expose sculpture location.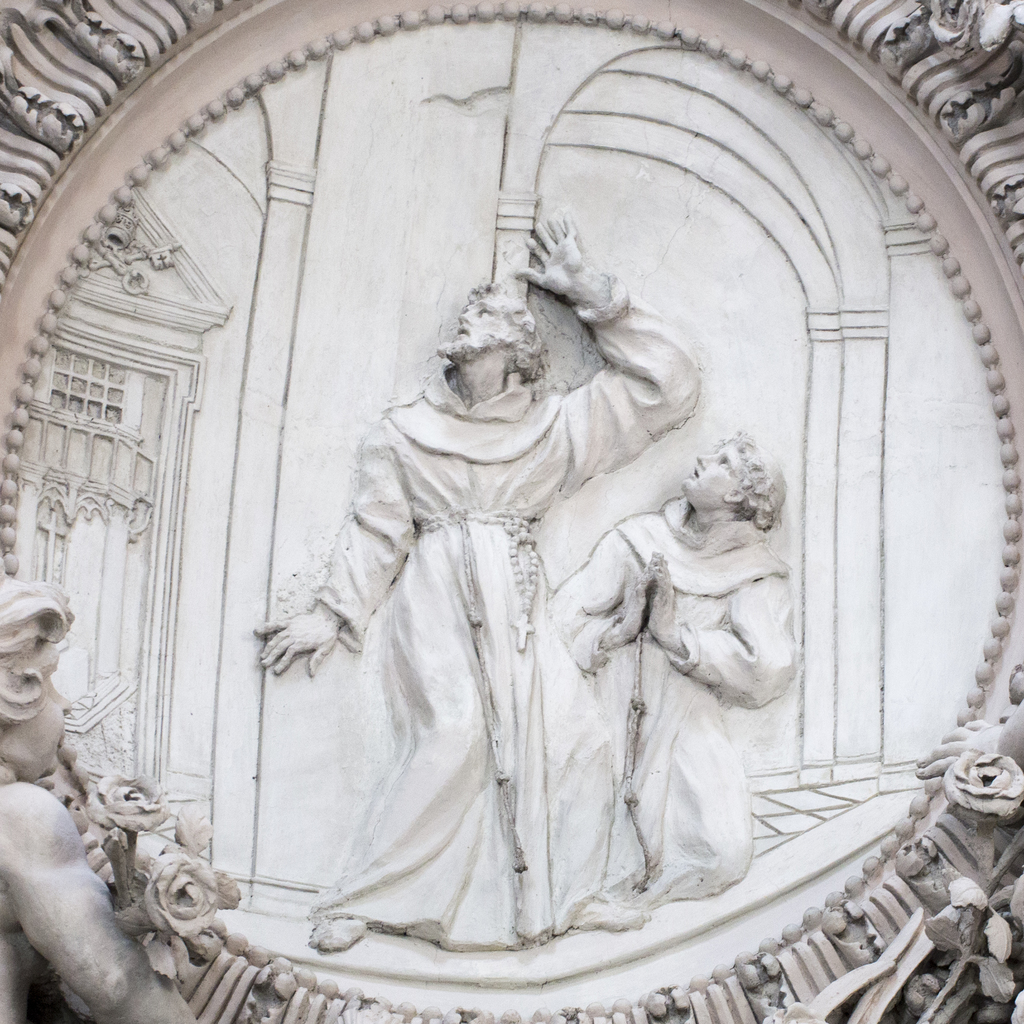
Exposed at [x1=0, y1=564, x2=244, y2=1023].
